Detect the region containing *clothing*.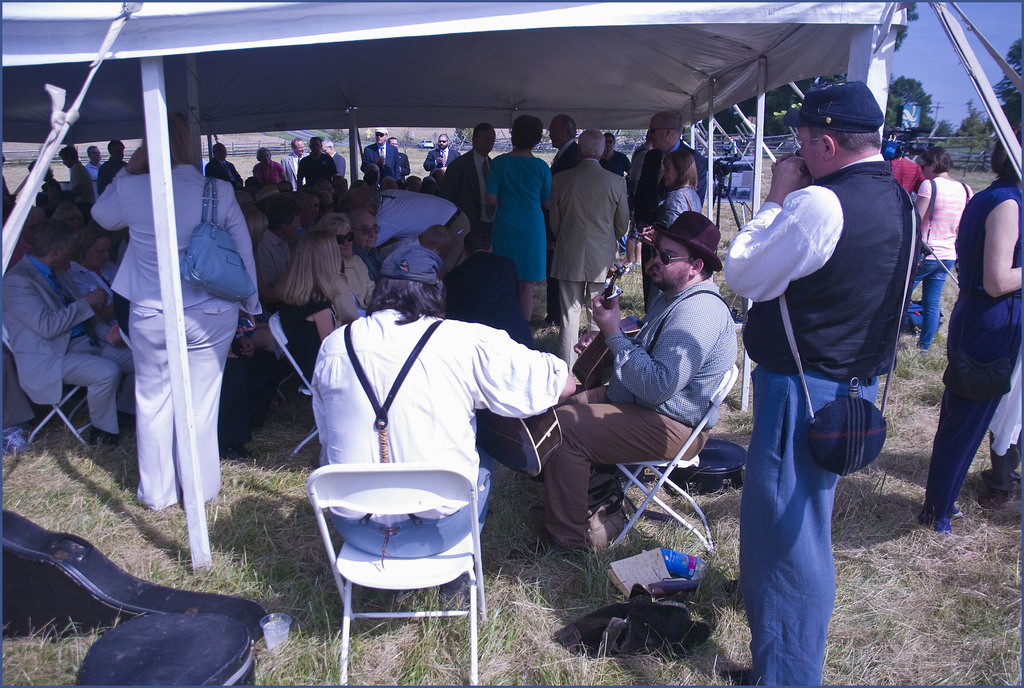
{"left": 259, "top": 223, "right": 291, "bottom": 290}.
